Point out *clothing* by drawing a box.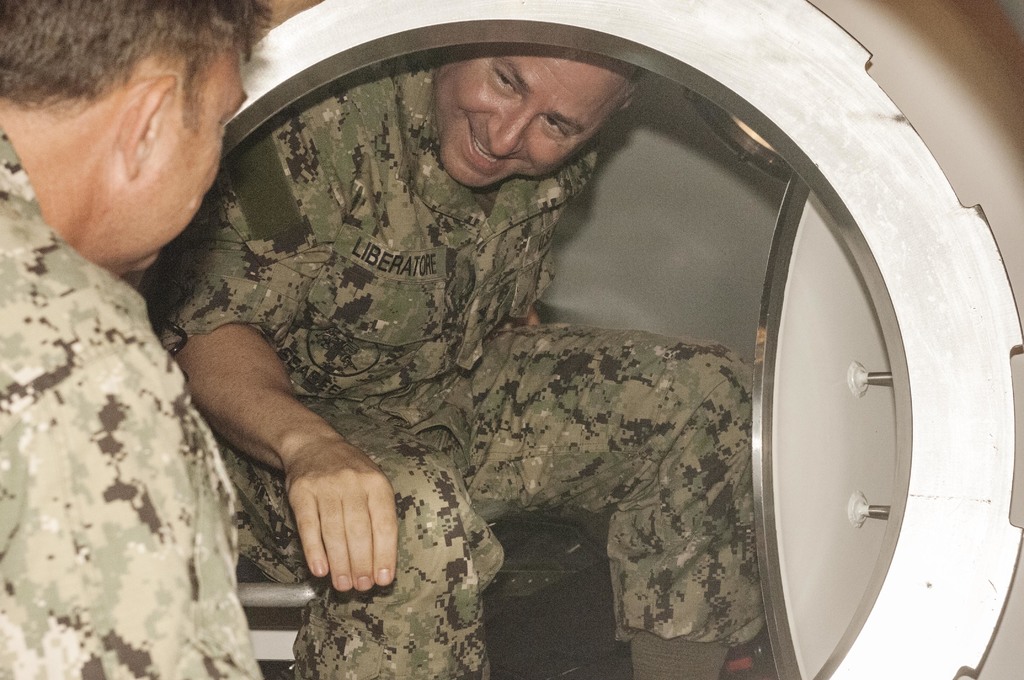
{"left": 127, "top": 56, "right": 865, "bottom": 651}.
